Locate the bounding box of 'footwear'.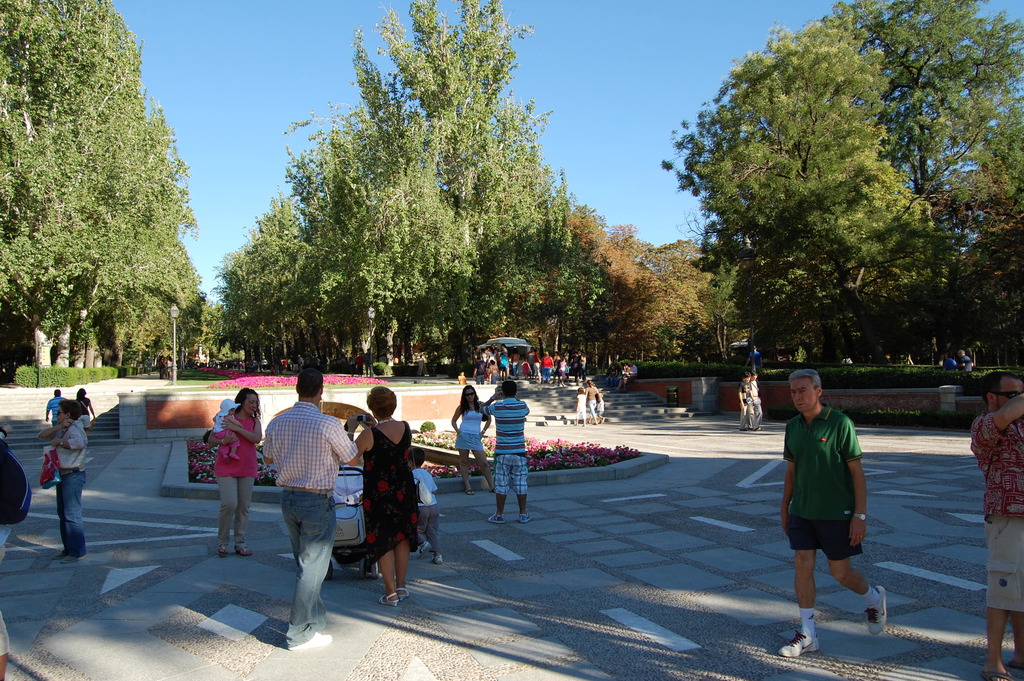
Bounding box: bbox=(419, 544, 435, 556).
